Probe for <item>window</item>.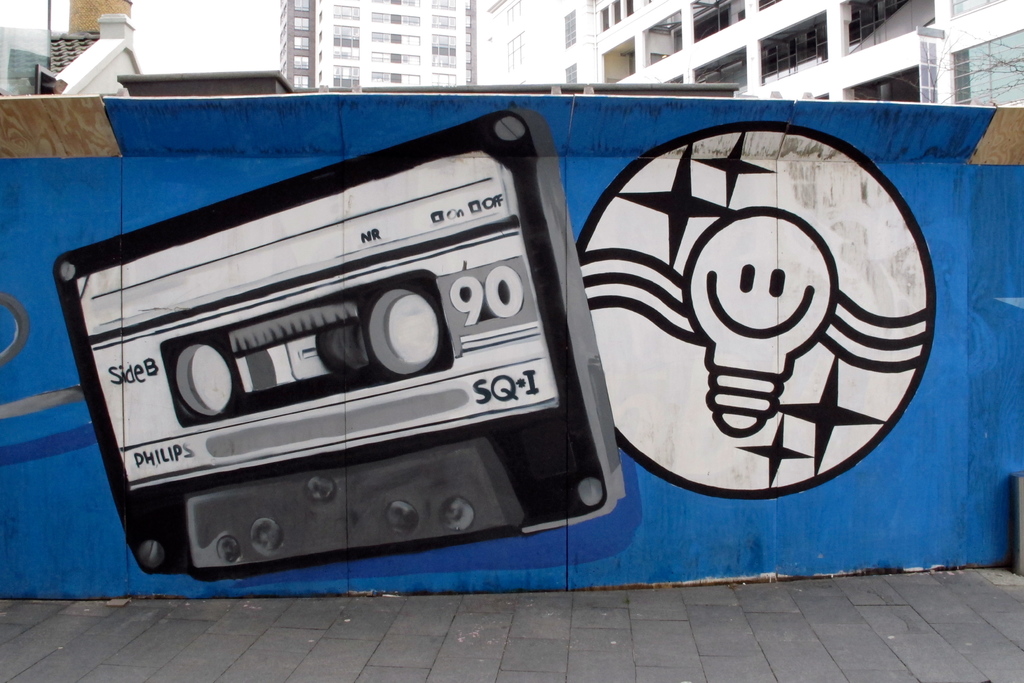
Probe result: 332/7/359/20.
